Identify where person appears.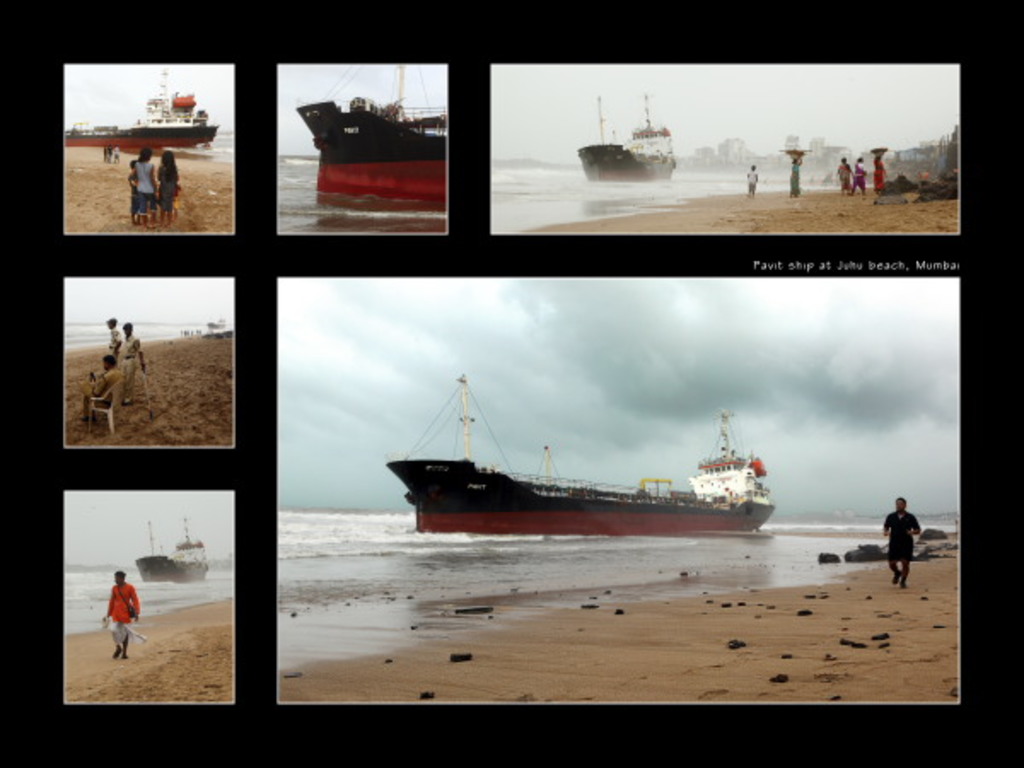
Appears at 128:157:138:224.
